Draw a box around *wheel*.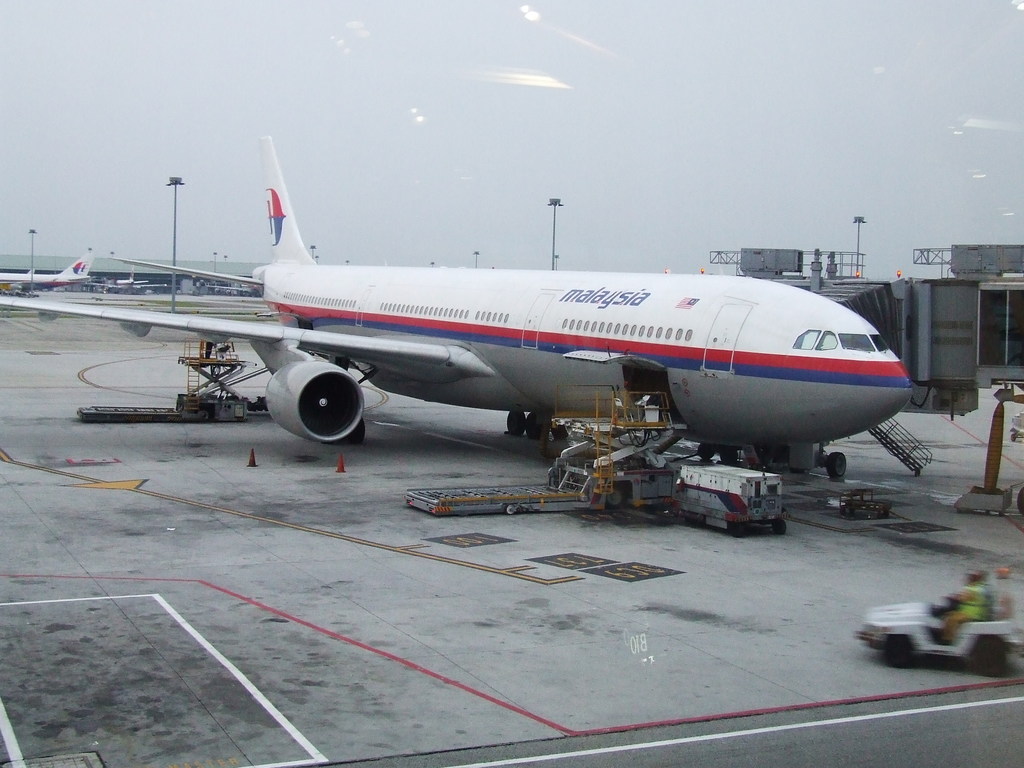
Rect(349, 417, 364, 442).
